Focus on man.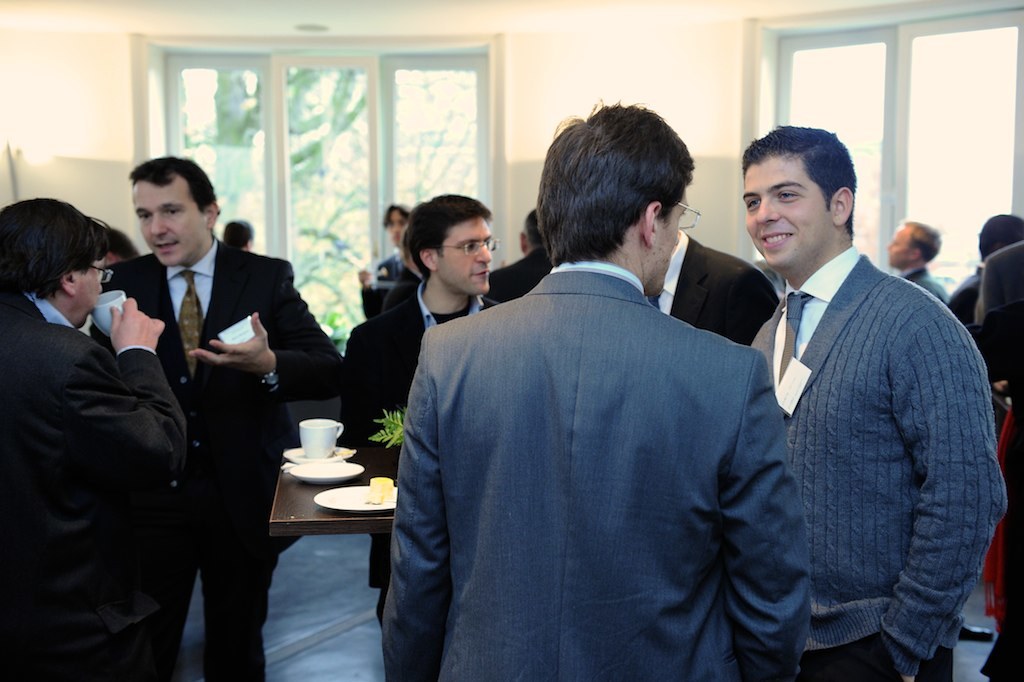
Focused at locate(381, 97, 811, 681).
